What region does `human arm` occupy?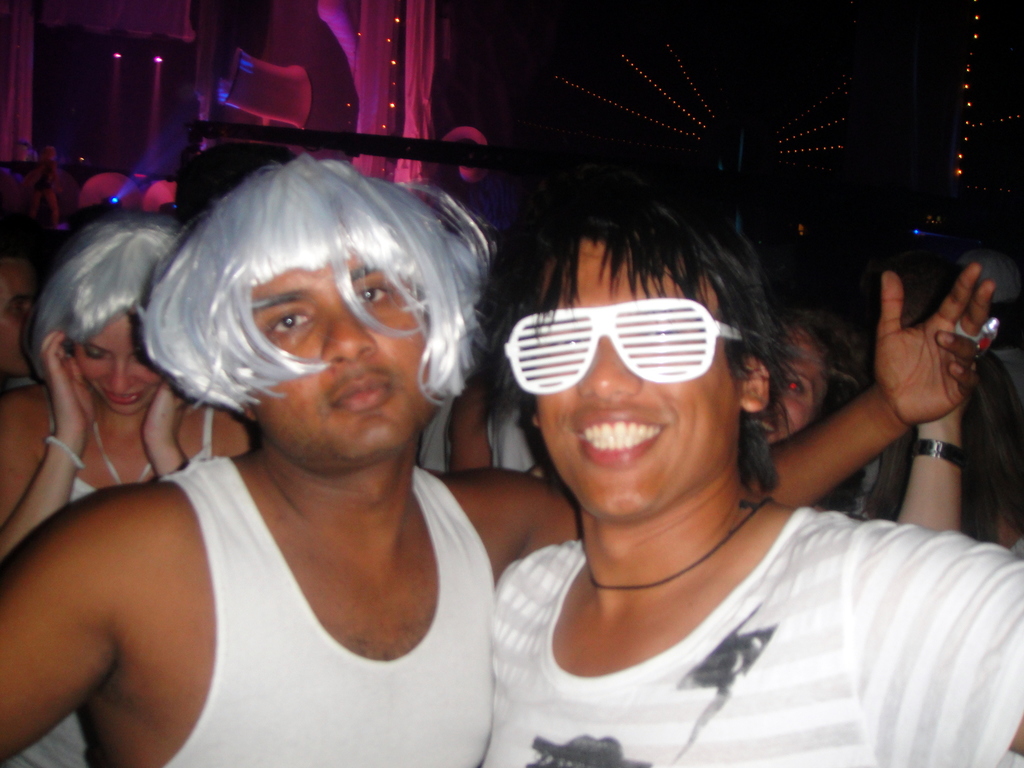
897:403:965:540.
